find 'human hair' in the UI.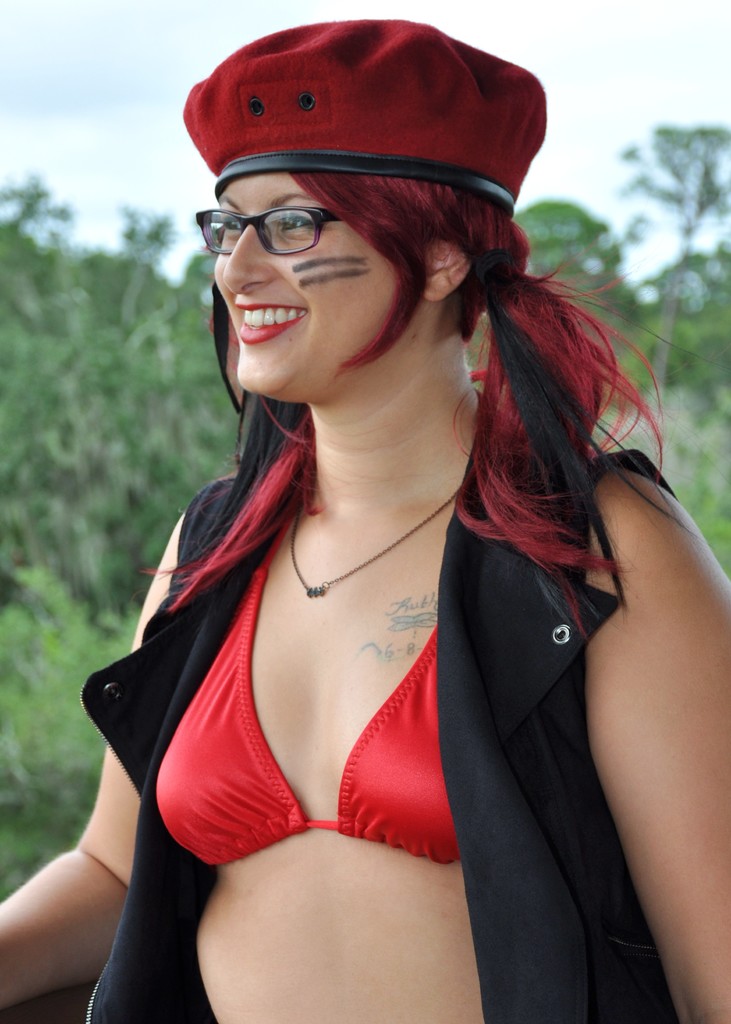
UI element at left=167, top=102, right=640, bottom=598.
